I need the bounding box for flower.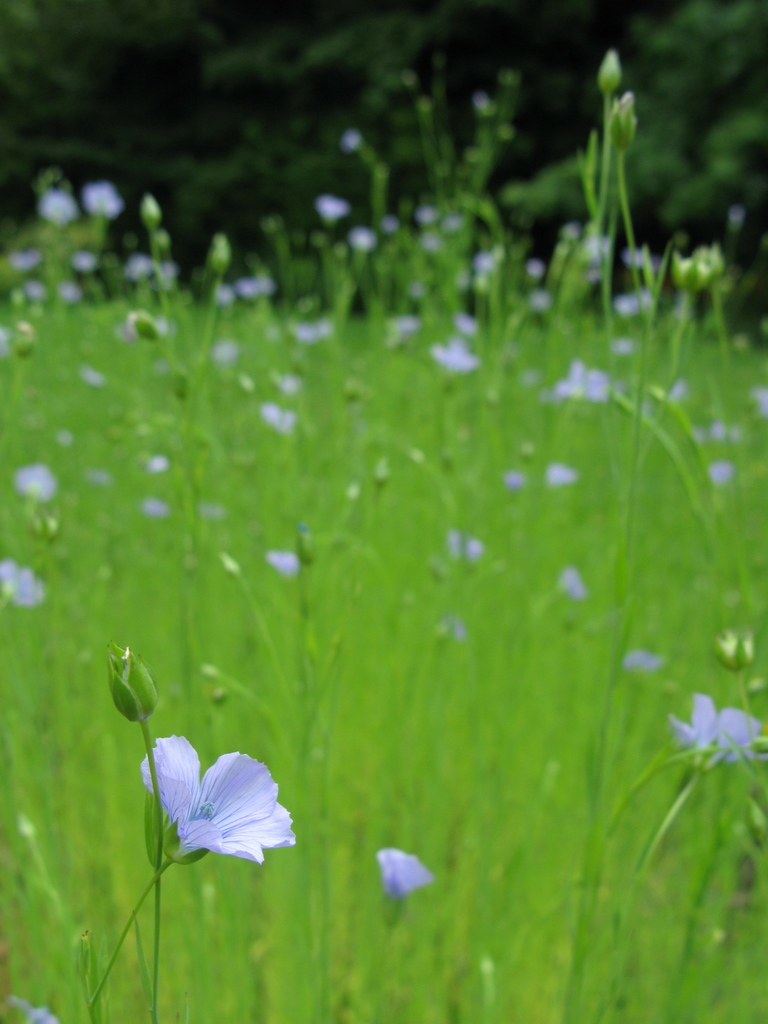
Here it is: detection(667, 690, 761, 777).
